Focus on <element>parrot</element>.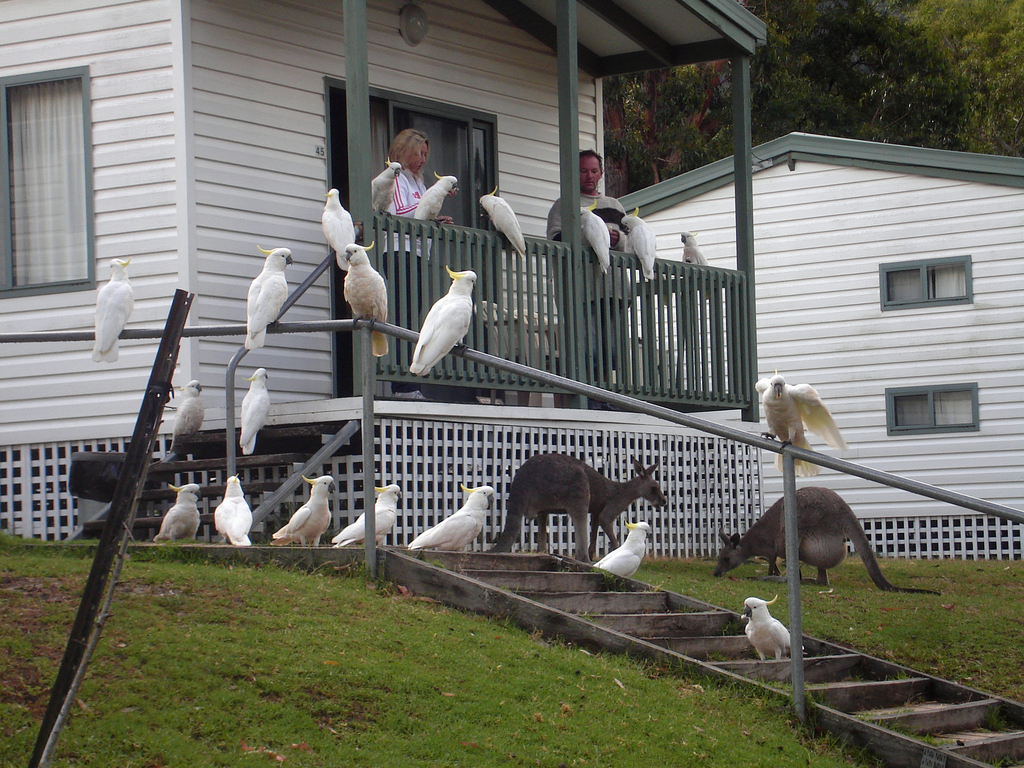
Focused at select_region(413, 484, 497, 550).
